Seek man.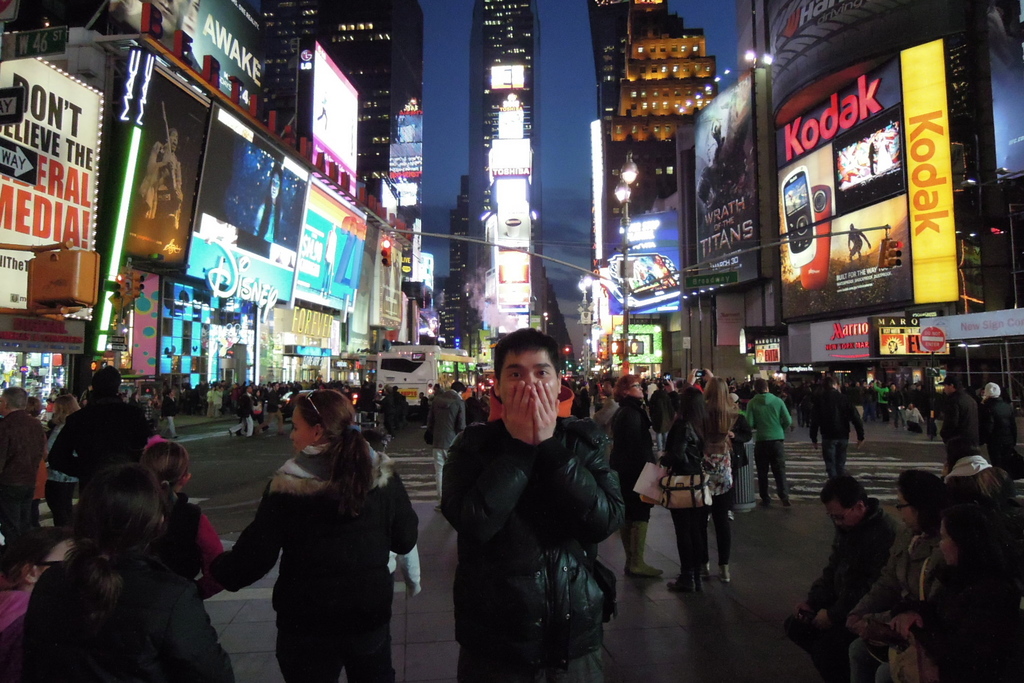
select_region(742, 372, 795, 509).
